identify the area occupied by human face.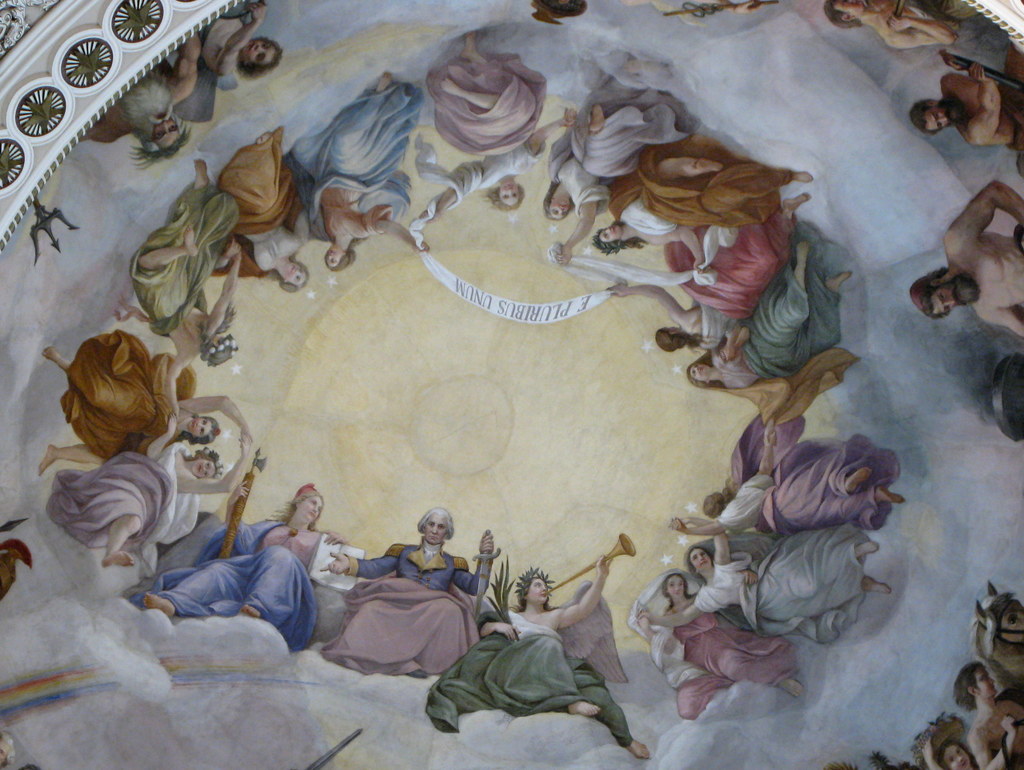
Area: x1=184, y1=414, x2=212, y2=440.
